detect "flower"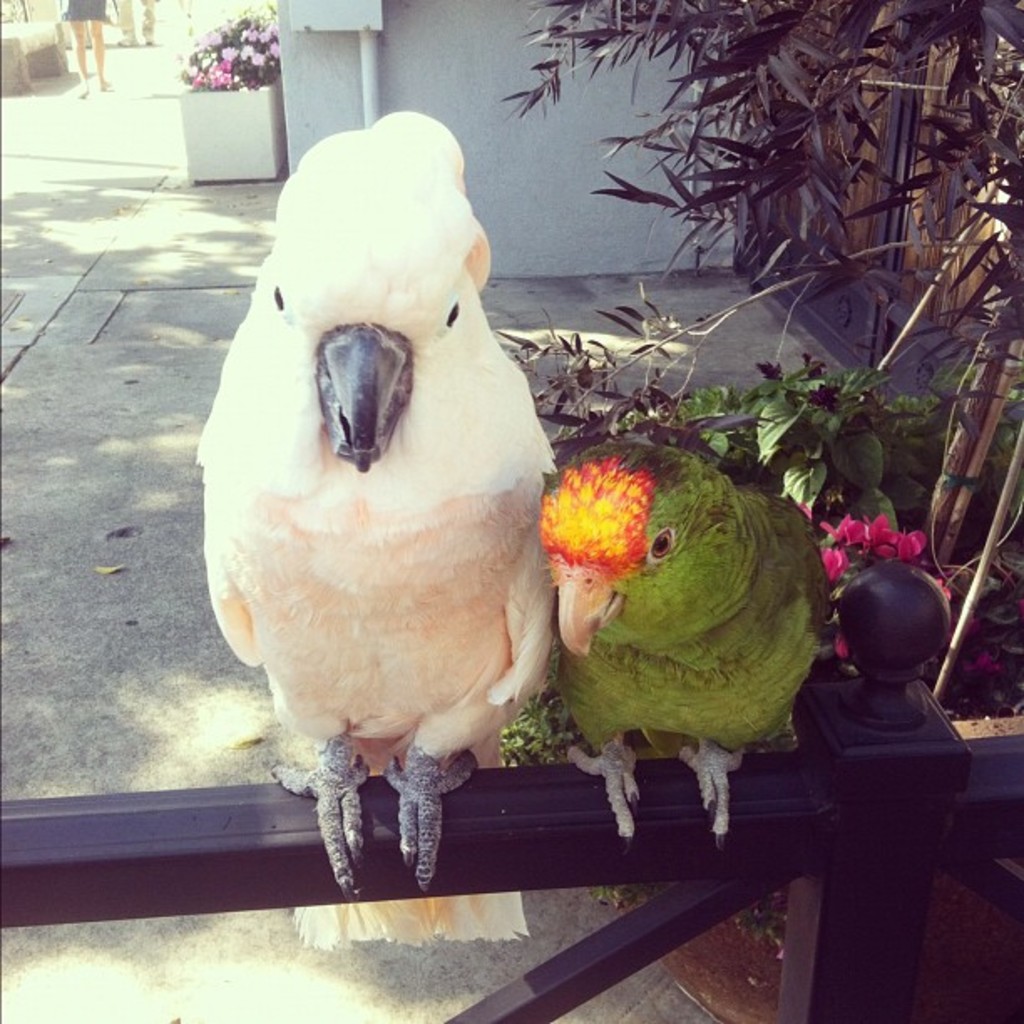
<box>932,601,1016,684</box>
